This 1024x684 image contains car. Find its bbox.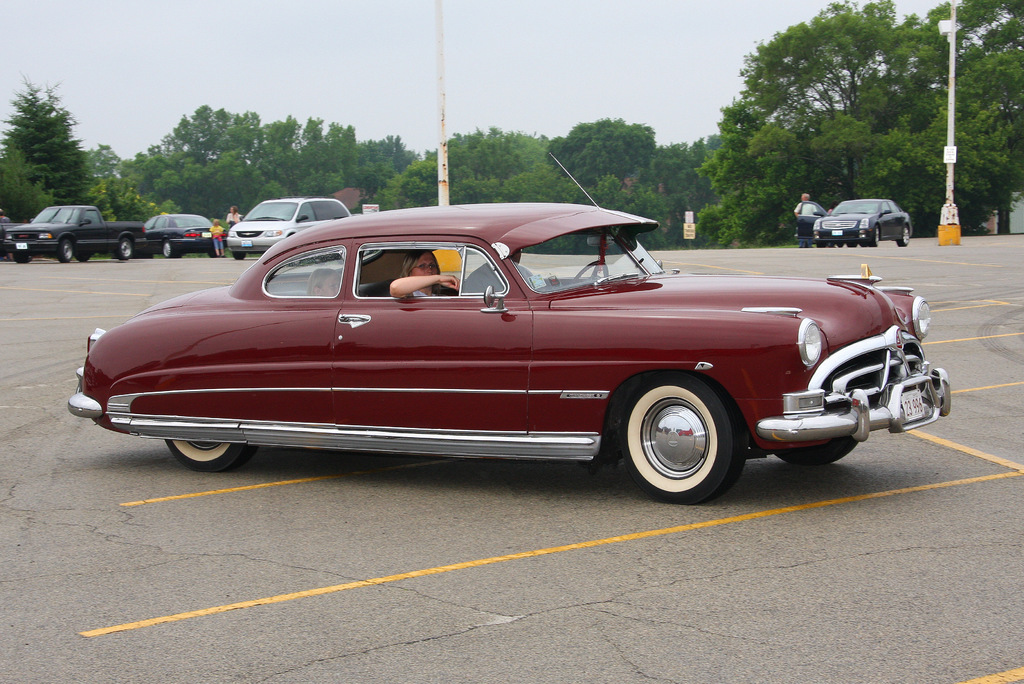
detection(141, 209, 219, 261).
